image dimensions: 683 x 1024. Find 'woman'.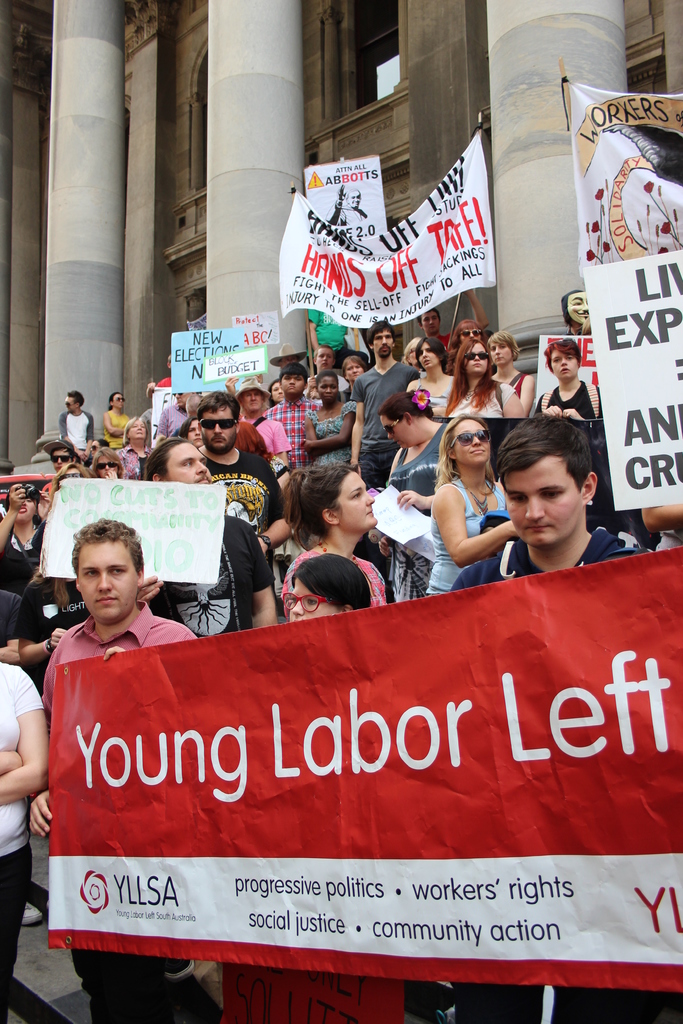
{"x1": 304, "y1": 376, "x2": 354, "y2": 456}.
